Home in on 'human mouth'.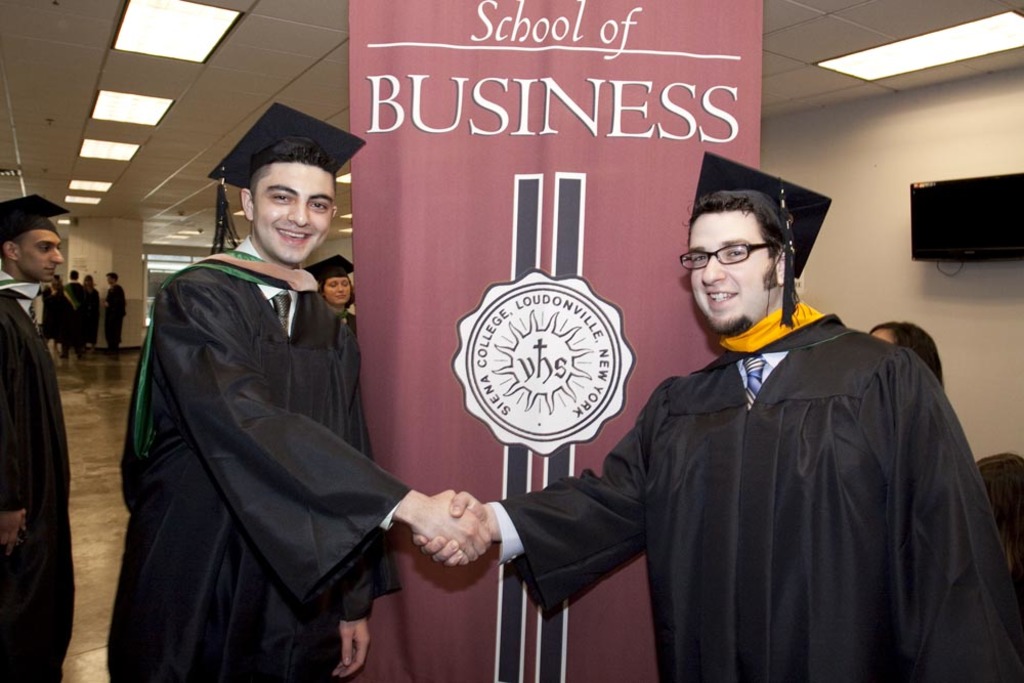
Homed in at Rect(278, 218, 314, 245).
